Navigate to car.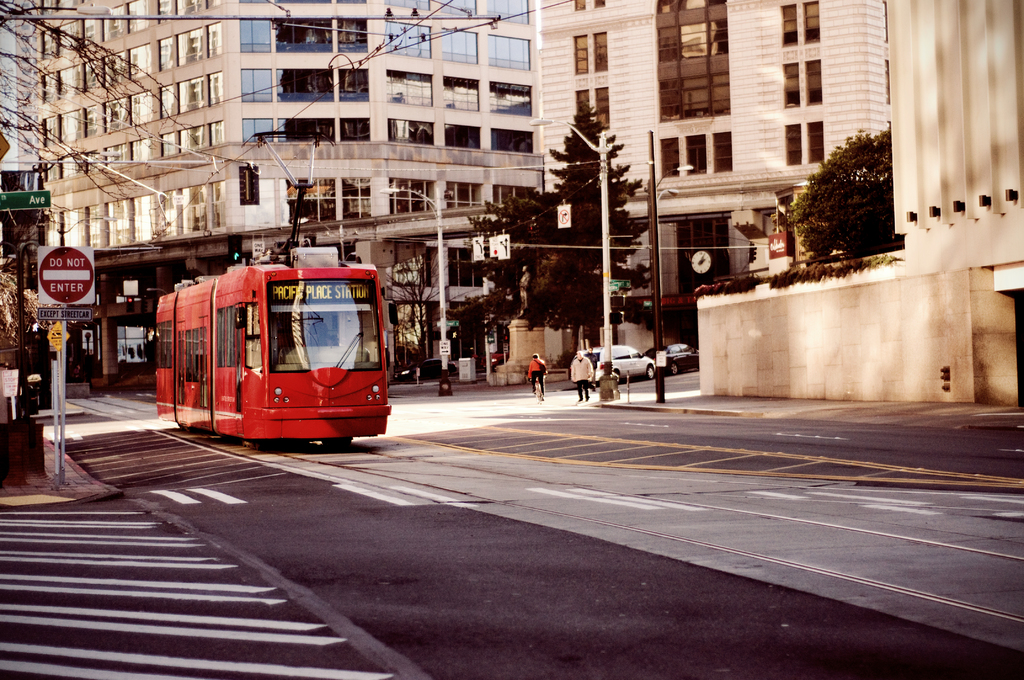
Navigation target: (left=484, top=353, right=507, bottom=373).
